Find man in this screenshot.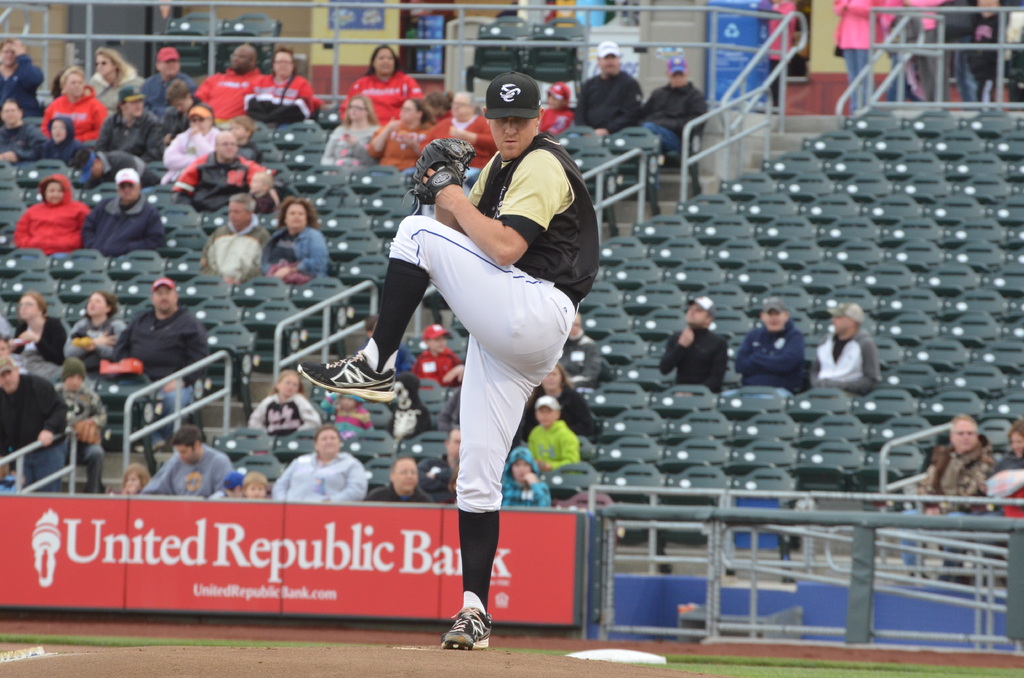
The bounding box for man is 139/44/207/121.
